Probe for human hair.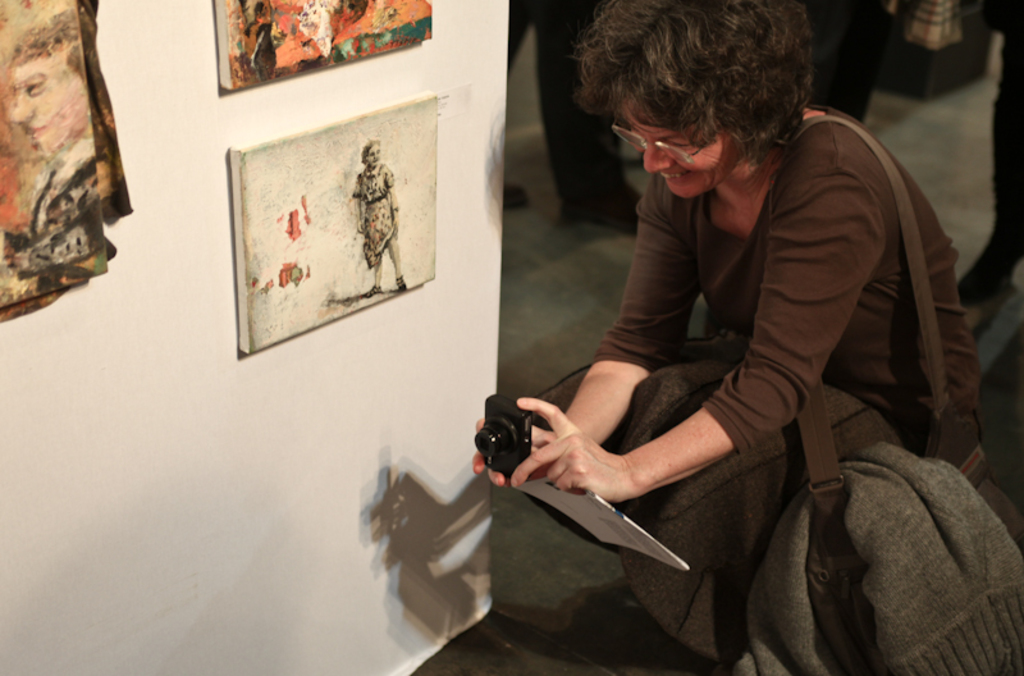
Probe result: select_region(358, 133, 383, 157).
